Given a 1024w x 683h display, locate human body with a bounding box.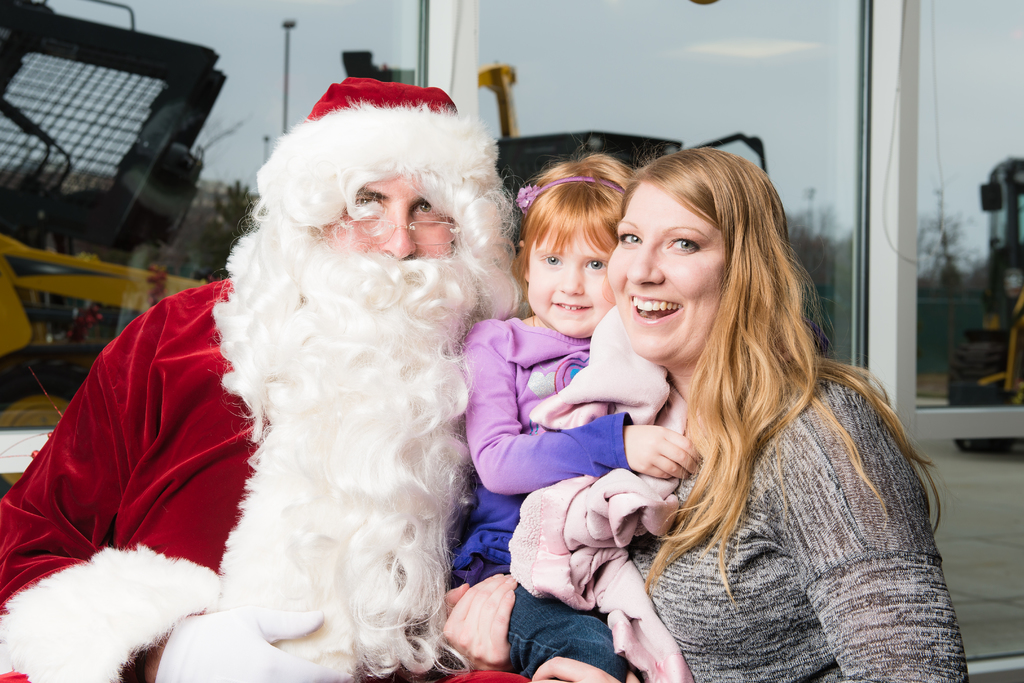
Located: bbox=[1, 77, 518, 680].
